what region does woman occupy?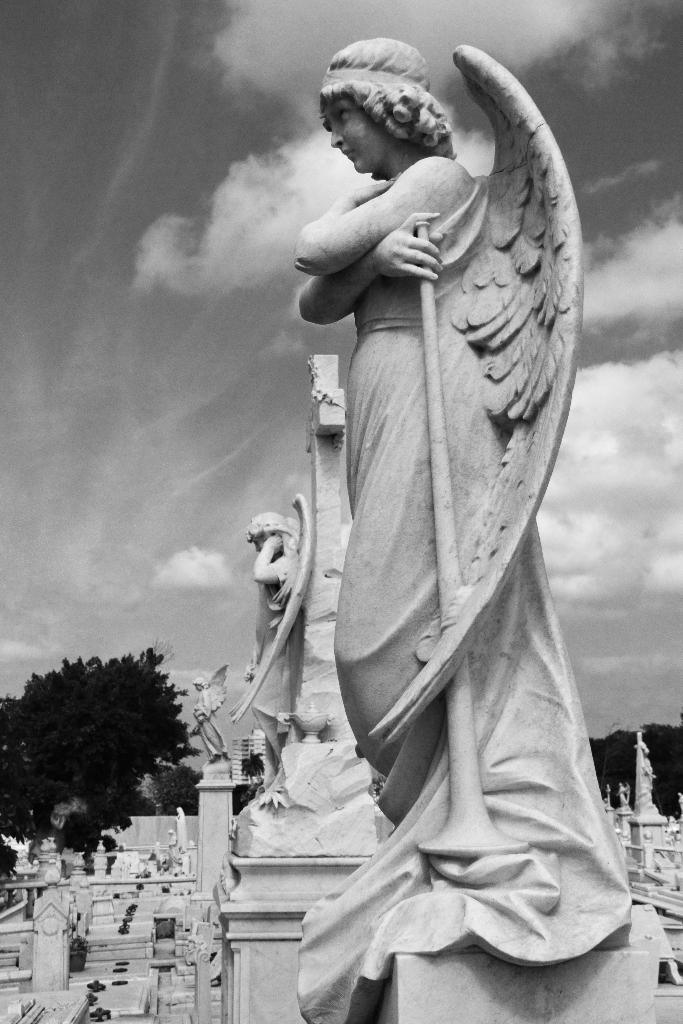
x1=243, y1=510, x2=300, y2=788.
